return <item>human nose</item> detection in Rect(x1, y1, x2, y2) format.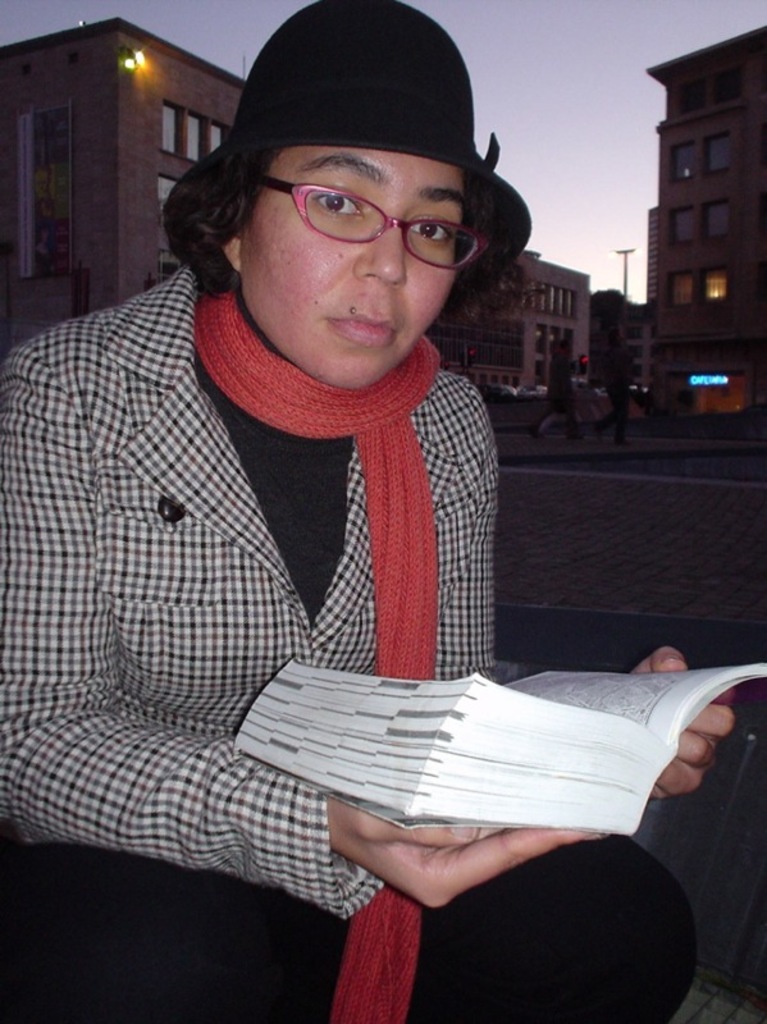
Rect(351, 216, 410, 293).
